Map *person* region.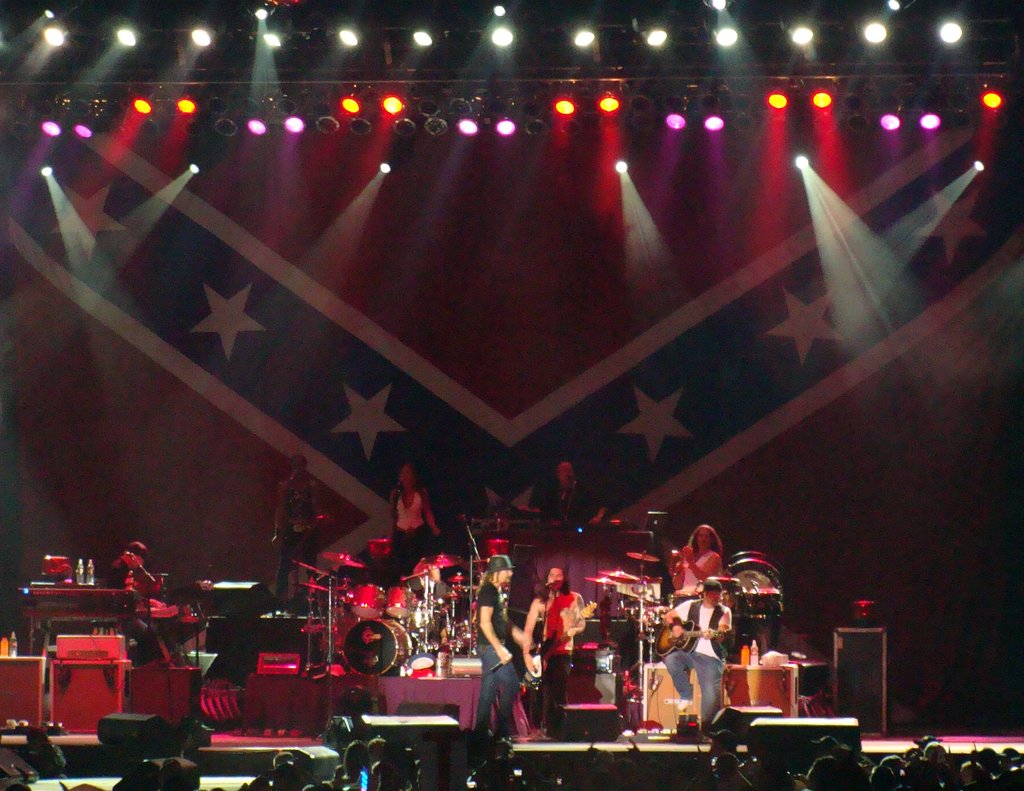
Mapped to select_region(262, 449, 335, 611).
